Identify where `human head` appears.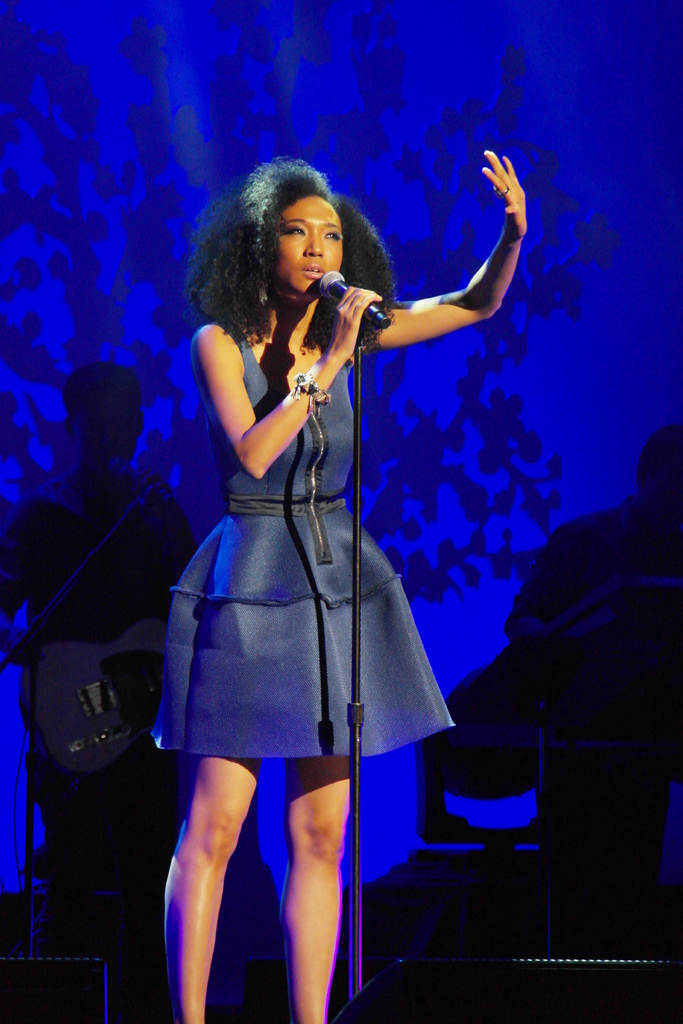
Appears at l=57, t=364, r=148, b=471.
